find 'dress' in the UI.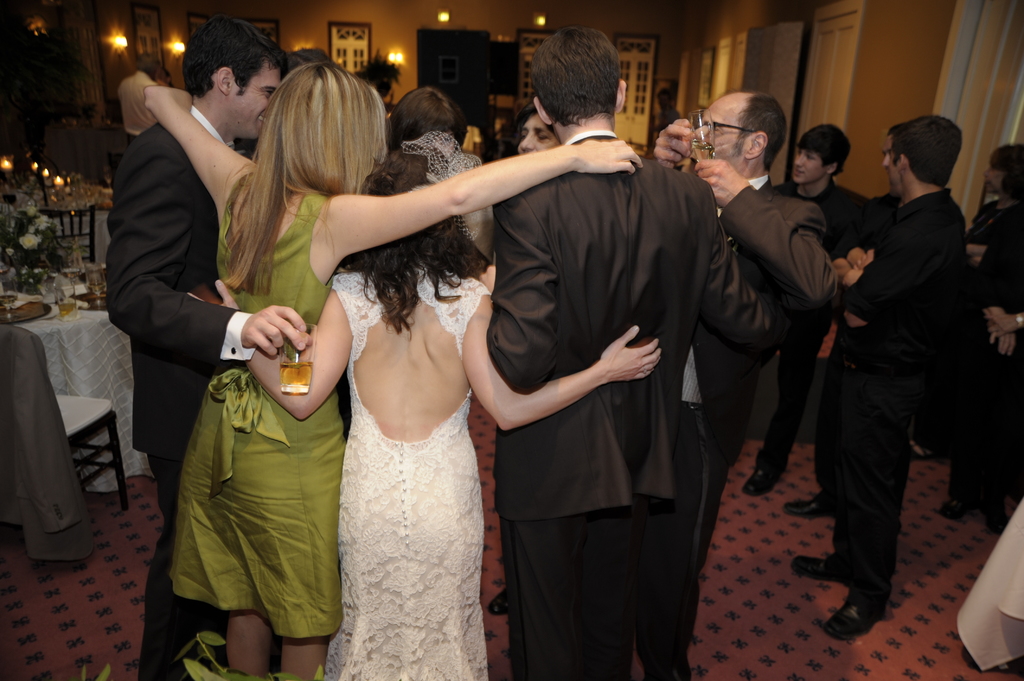
UI element at x1=315 y1=264 x2=495 y2=678.
